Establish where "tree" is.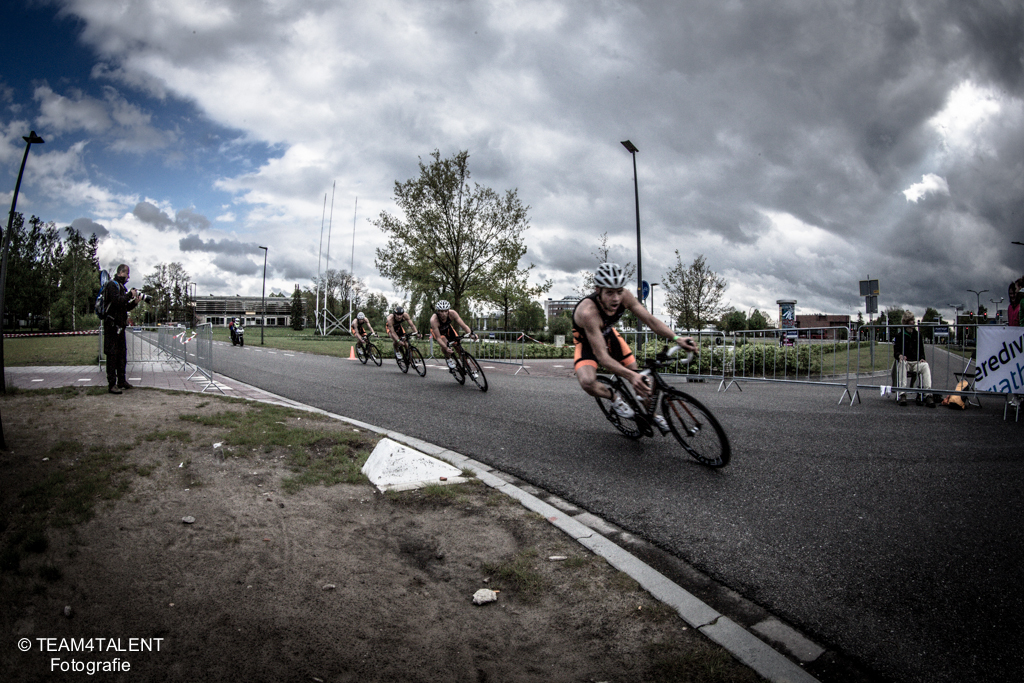
Established at rect(567, 224, 640, 346).
